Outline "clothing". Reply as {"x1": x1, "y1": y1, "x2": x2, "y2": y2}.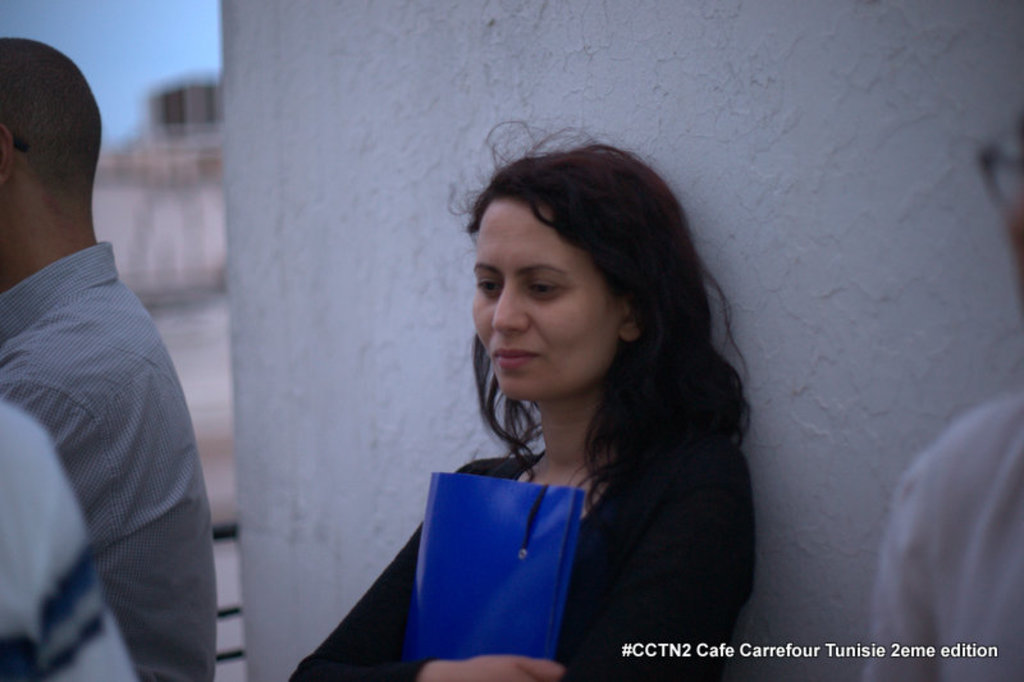
{"x1": 10, "y1": 161, "x2": 221, "y2": 681}.
